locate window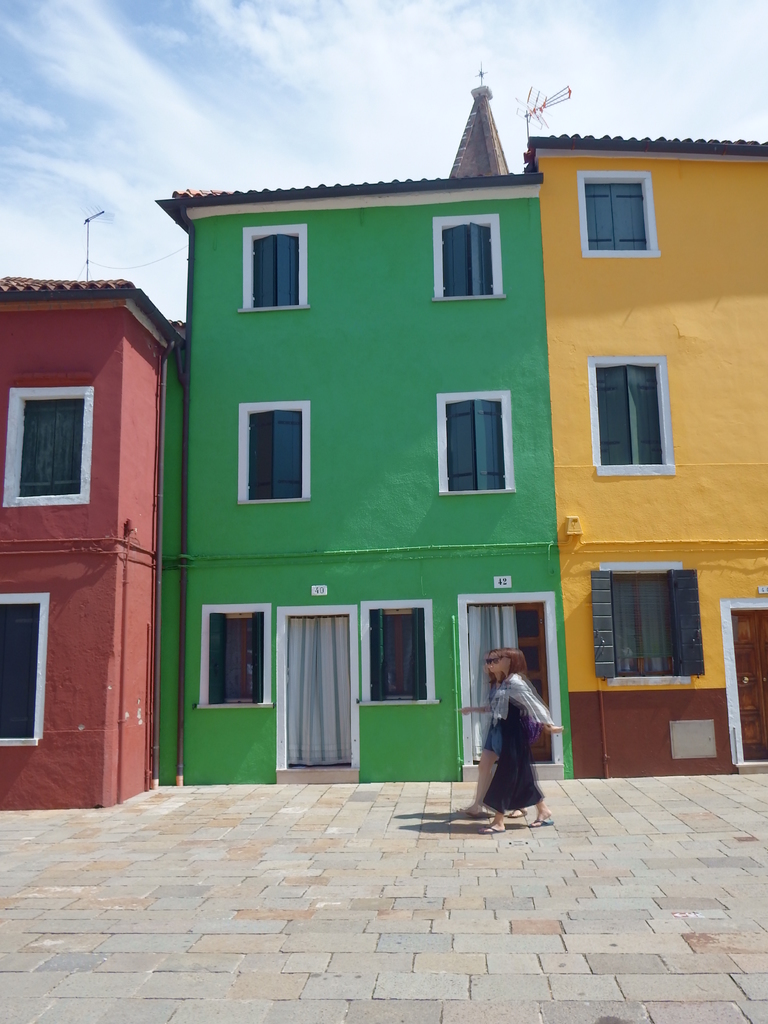
locate(588, 360, 672, 479)
